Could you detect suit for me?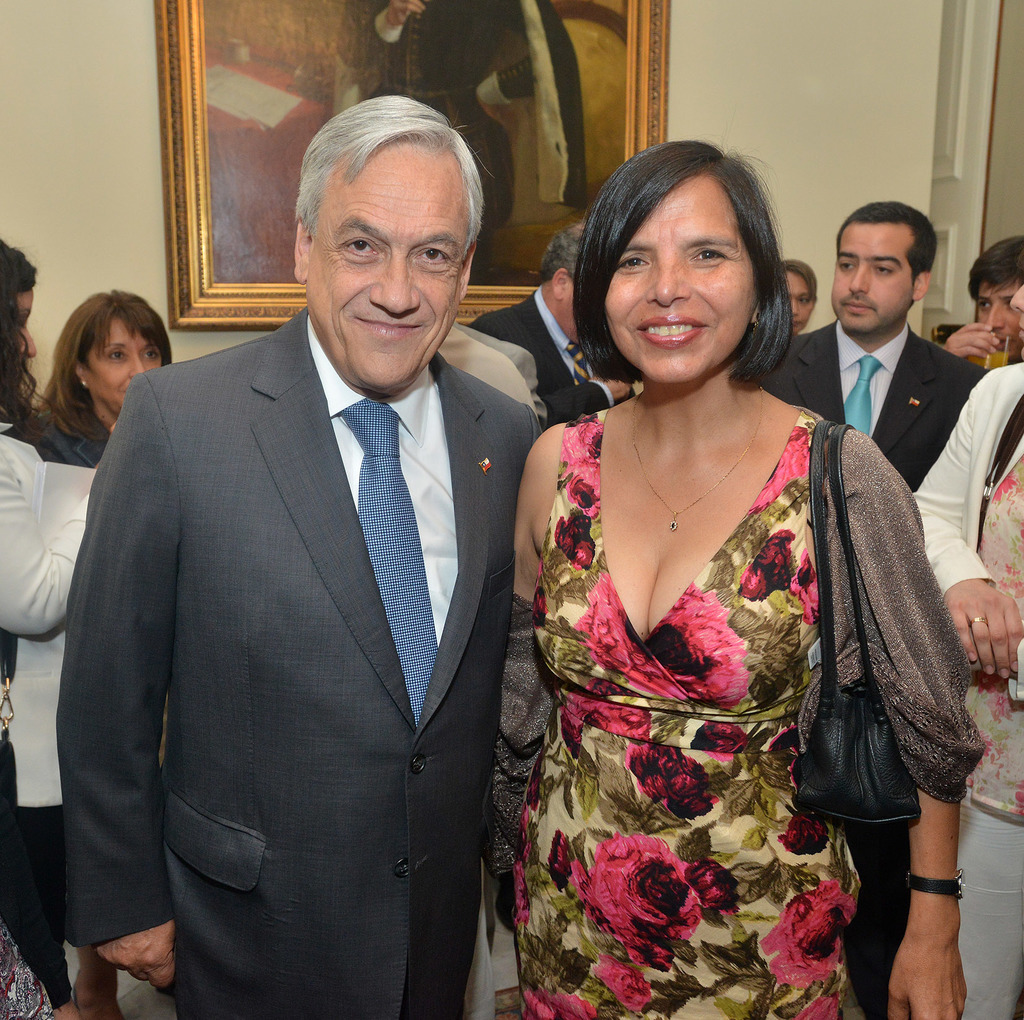
Detection result: 765, 321, 992, 496.
